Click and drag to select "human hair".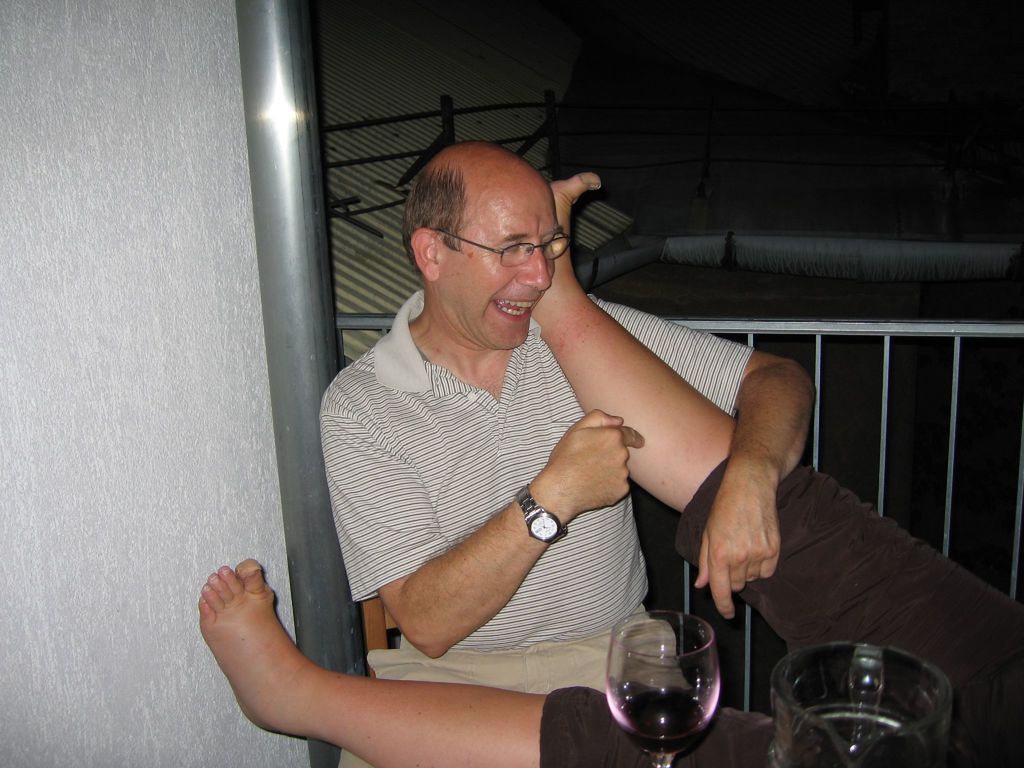
Selection: 399,164,457,273.
